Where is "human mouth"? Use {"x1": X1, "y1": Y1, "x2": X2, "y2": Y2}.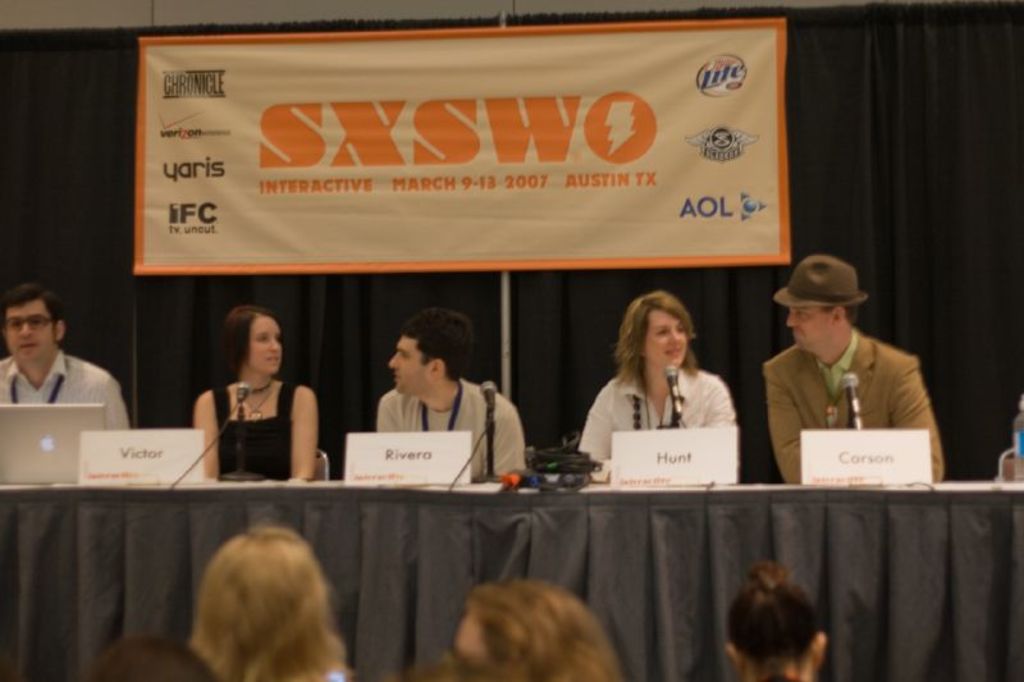
{"x1": 791, "y1": 330, "x2": 801, "y2": 340}.
